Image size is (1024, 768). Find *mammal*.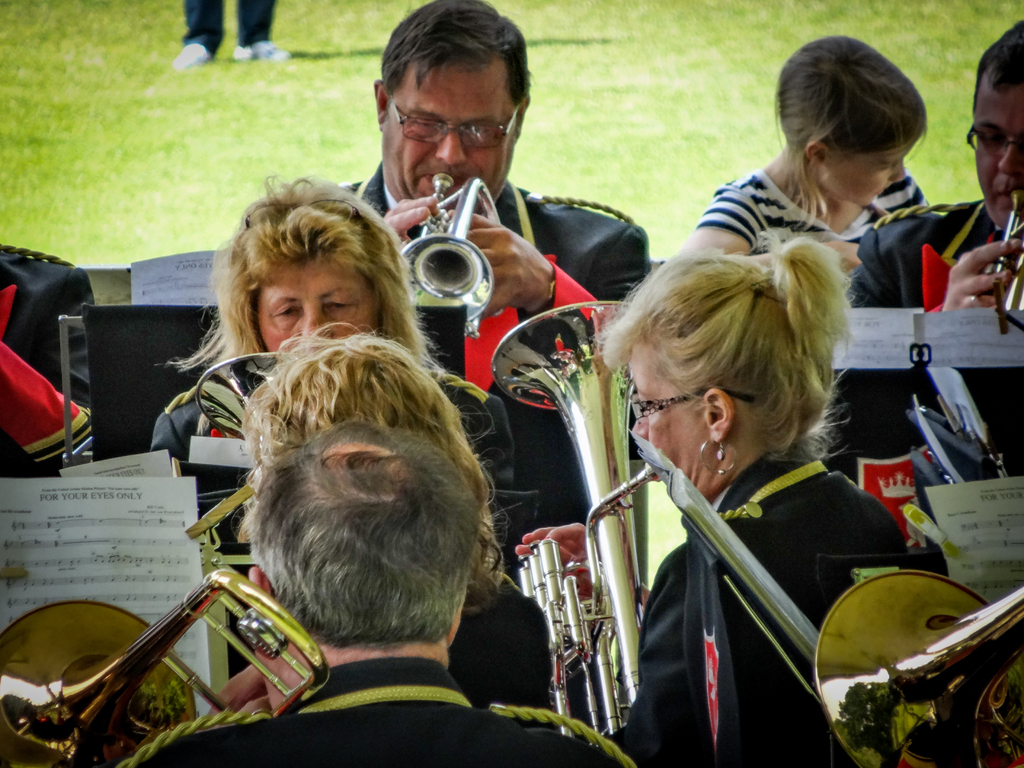
box(170, 0, 293, 67).
